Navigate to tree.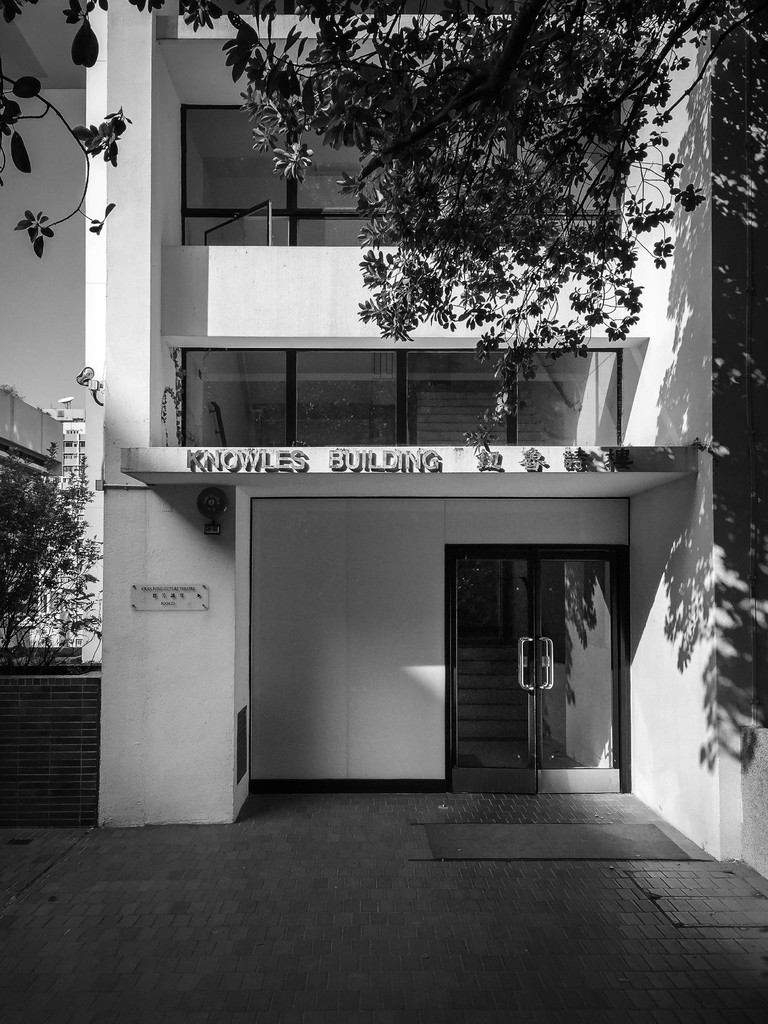
Navigation target: <bbox>0, 0, 250, 256</bbox>.
